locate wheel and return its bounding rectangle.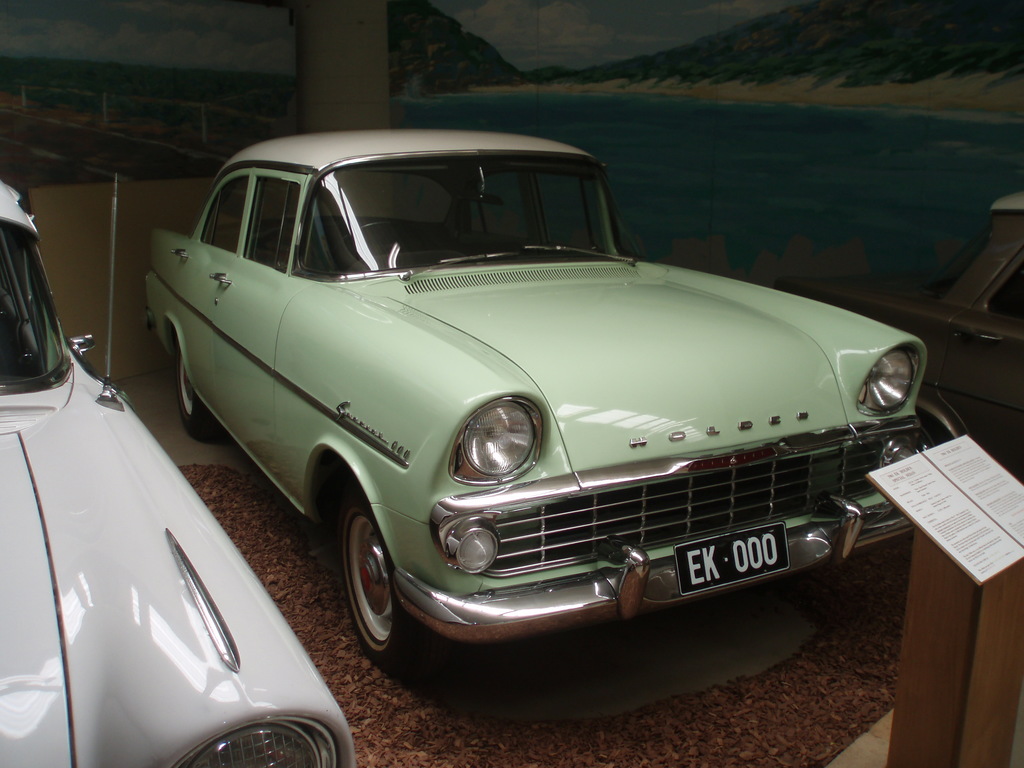
bbox=(177, 346, 221, 435).
